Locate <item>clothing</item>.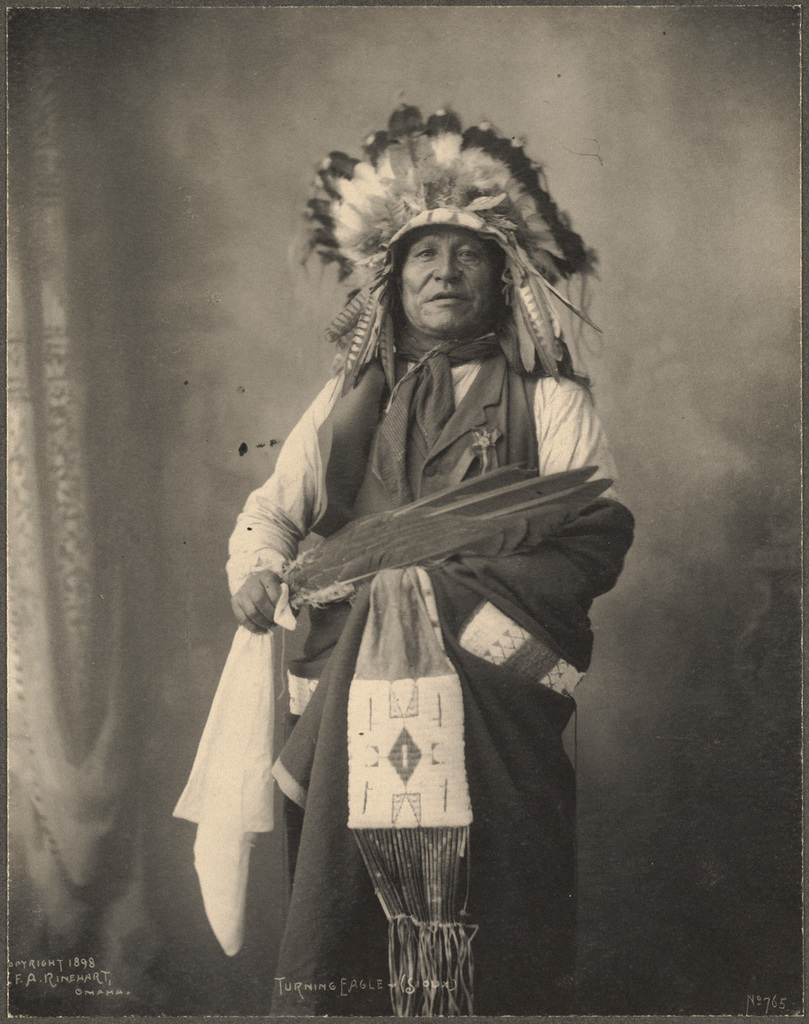
Bounding box: 170 319 639 1023.
